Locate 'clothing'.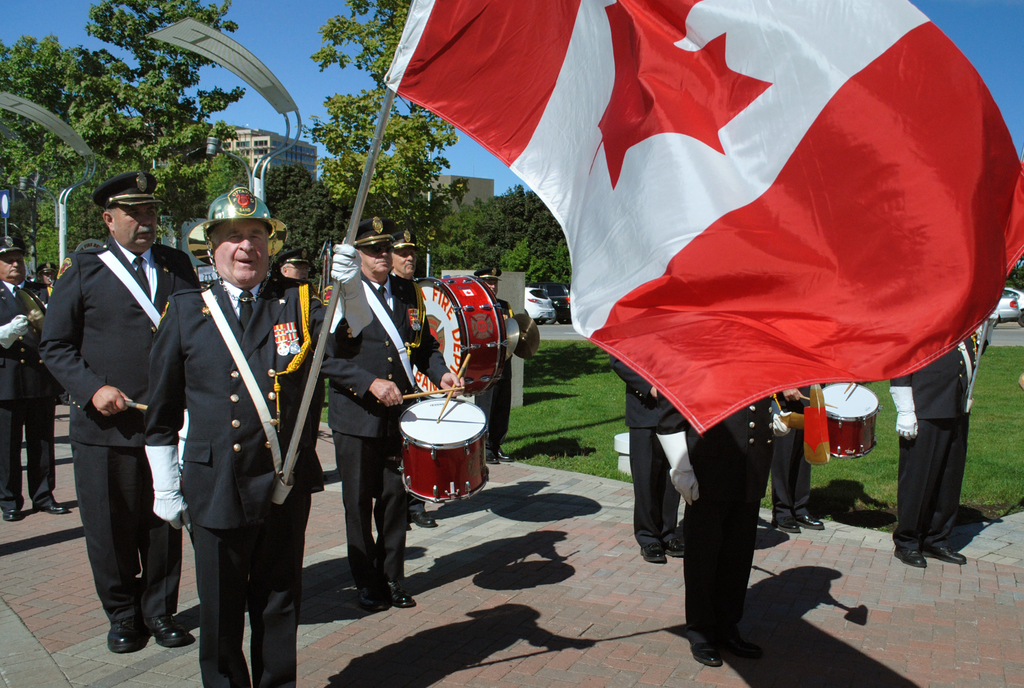
Bounding box: <bbox>0, 277, 49, 504</bbox>.
